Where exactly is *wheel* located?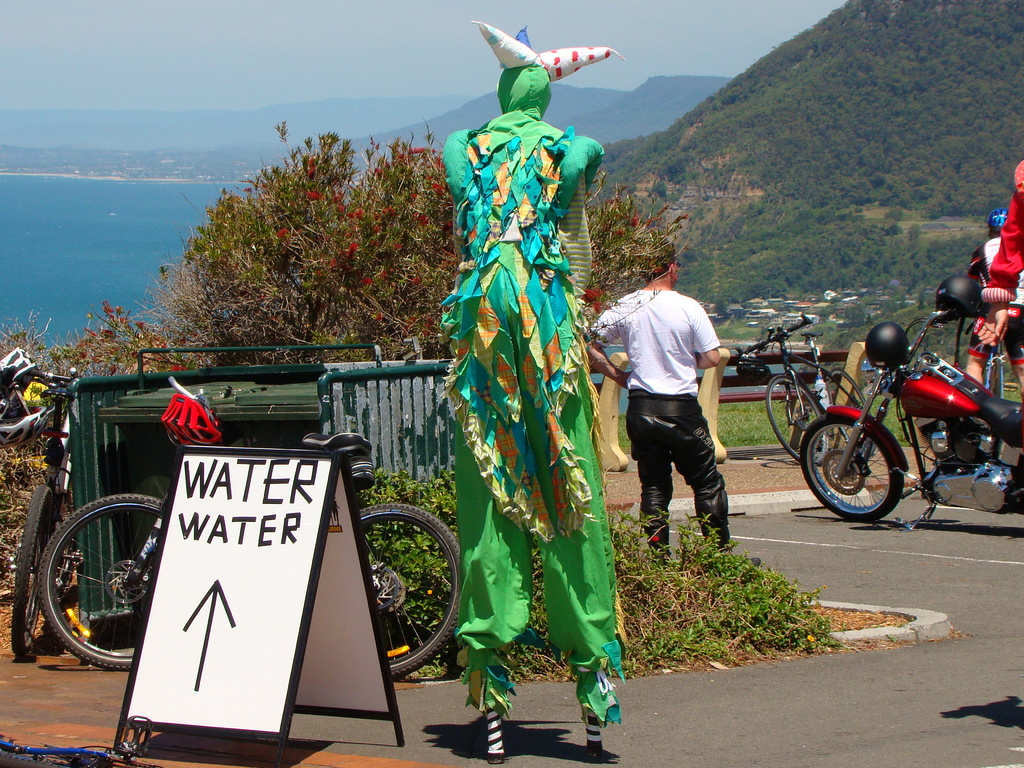
Its bounding box is bbox=(764, 373, 832, 467).
